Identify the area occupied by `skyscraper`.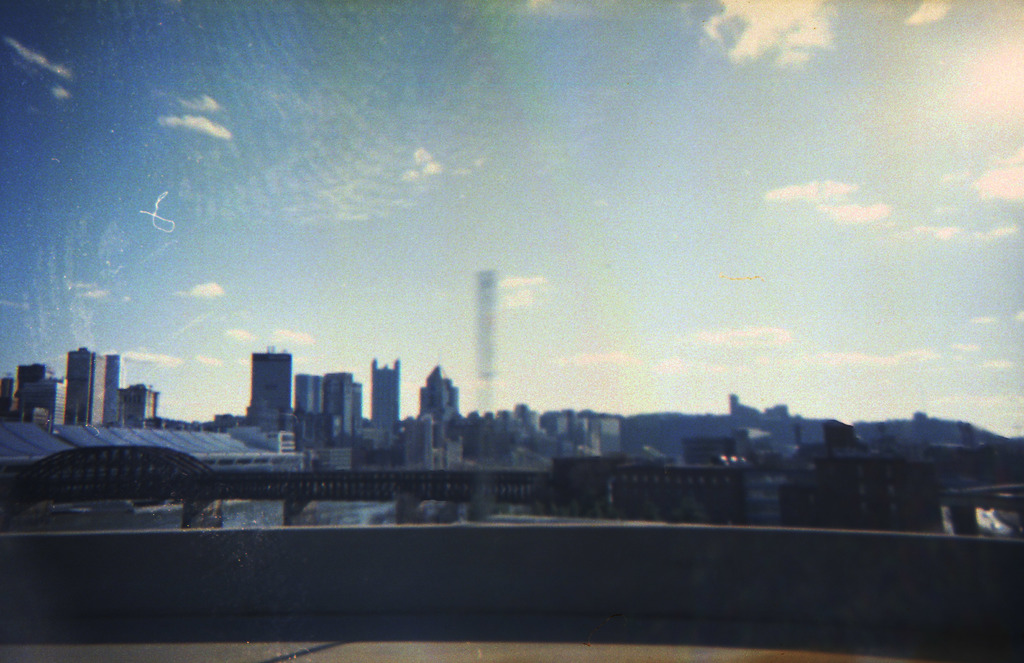
Area: l=289, t=371, r=323, b=431.
